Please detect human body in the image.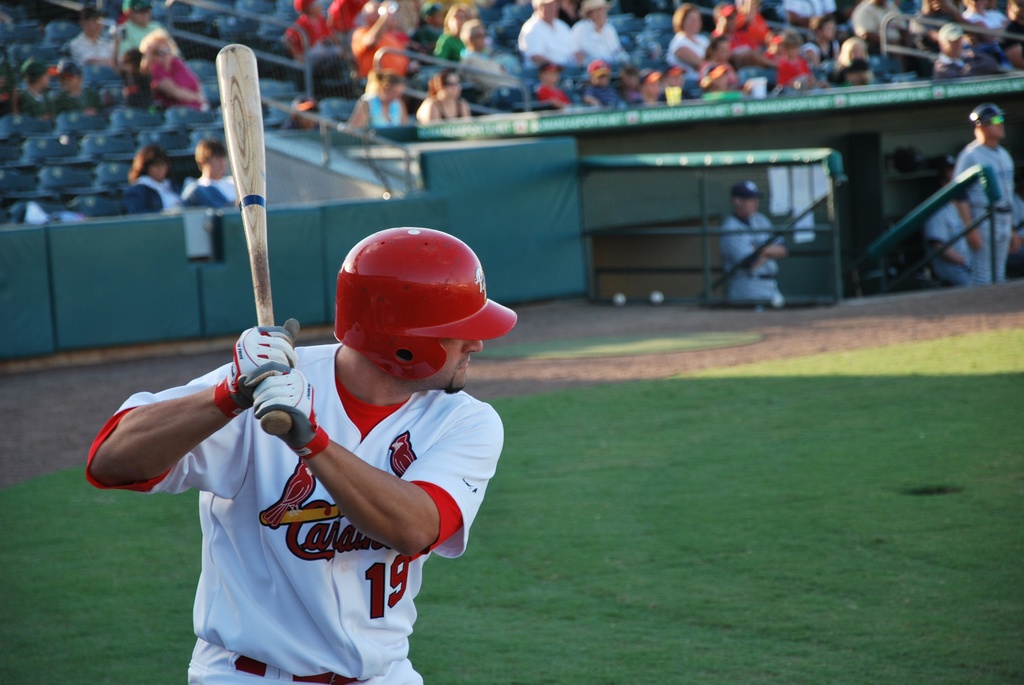
[left=346, top=70, right=409, bottom=129].
